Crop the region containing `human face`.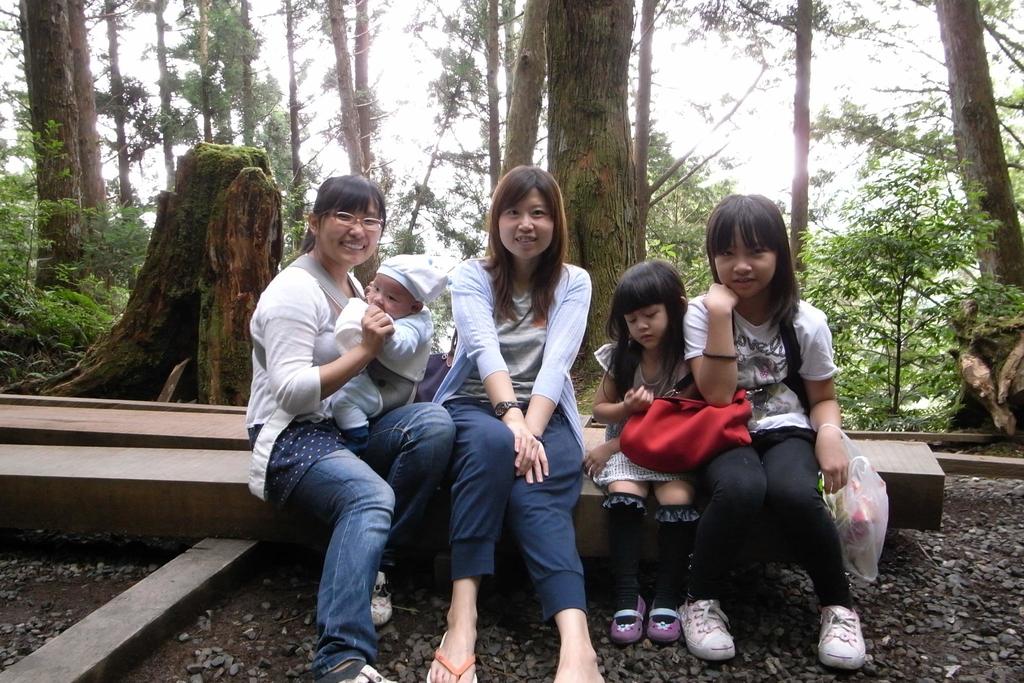
Crop region: <region>625, 304, 667, 350</region>.
